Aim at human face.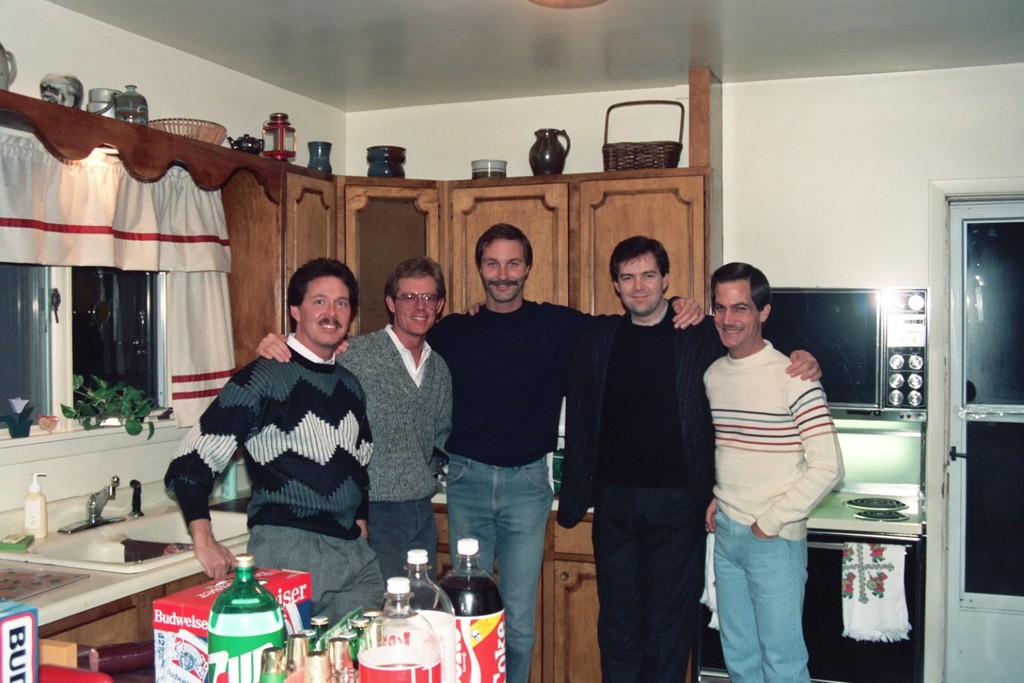
Aimed at bbox=[391, 272, 442, 337].
